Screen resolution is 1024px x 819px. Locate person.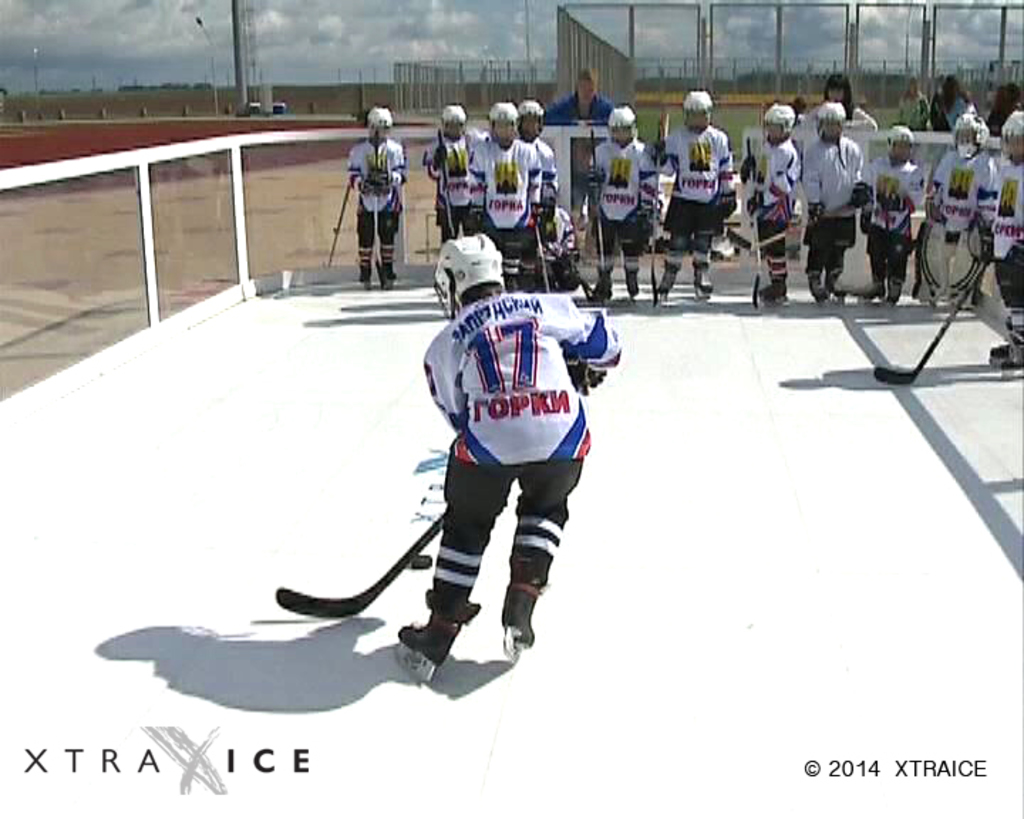
897,74,933,128.
